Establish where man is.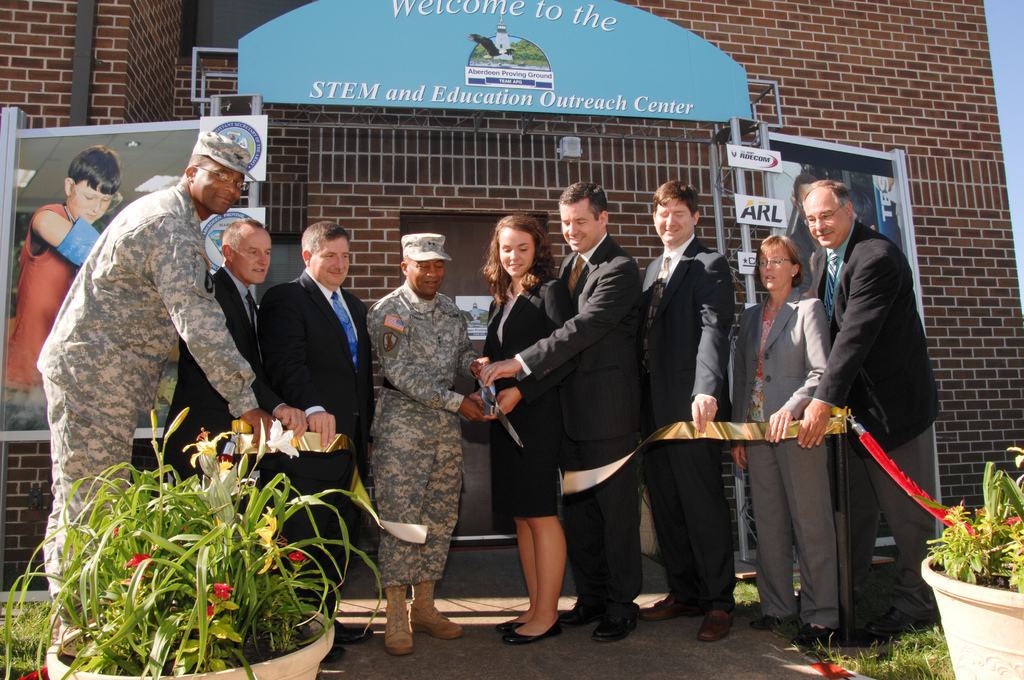
Established at locate(643, 174, 739, 646).
